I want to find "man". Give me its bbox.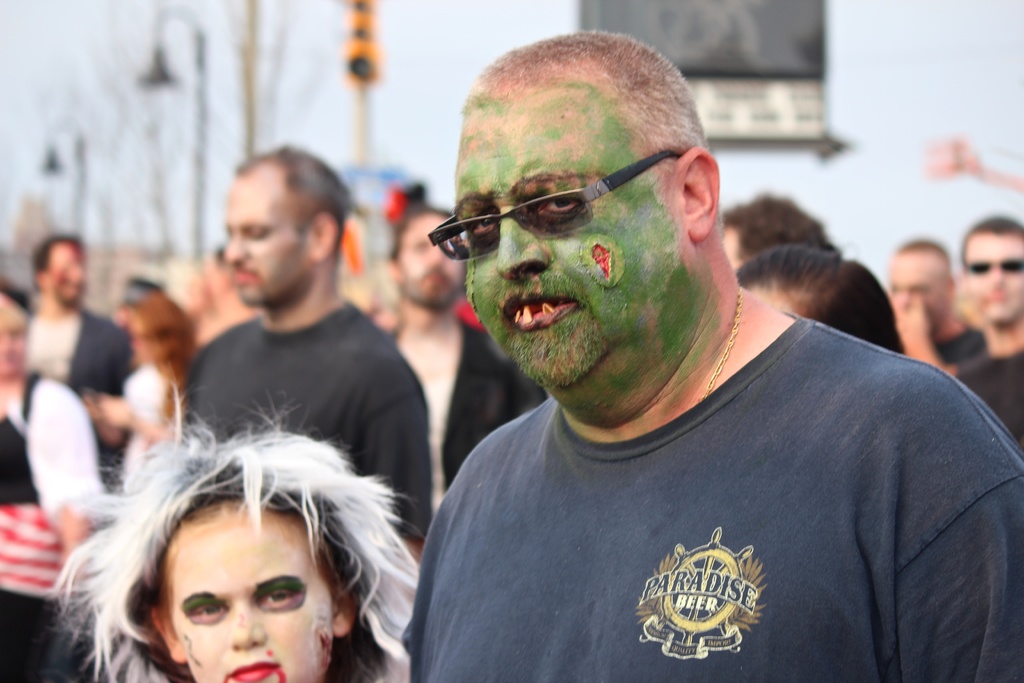
<region>186, 139, 436, 569</region>.
